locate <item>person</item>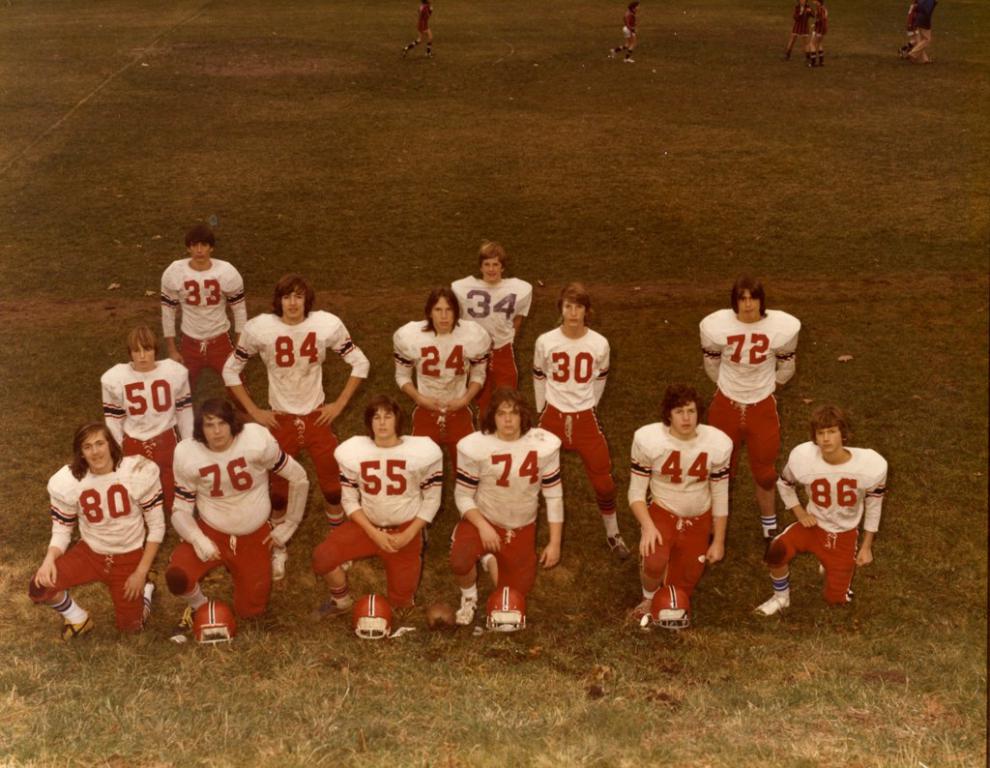
169/397/310/624
